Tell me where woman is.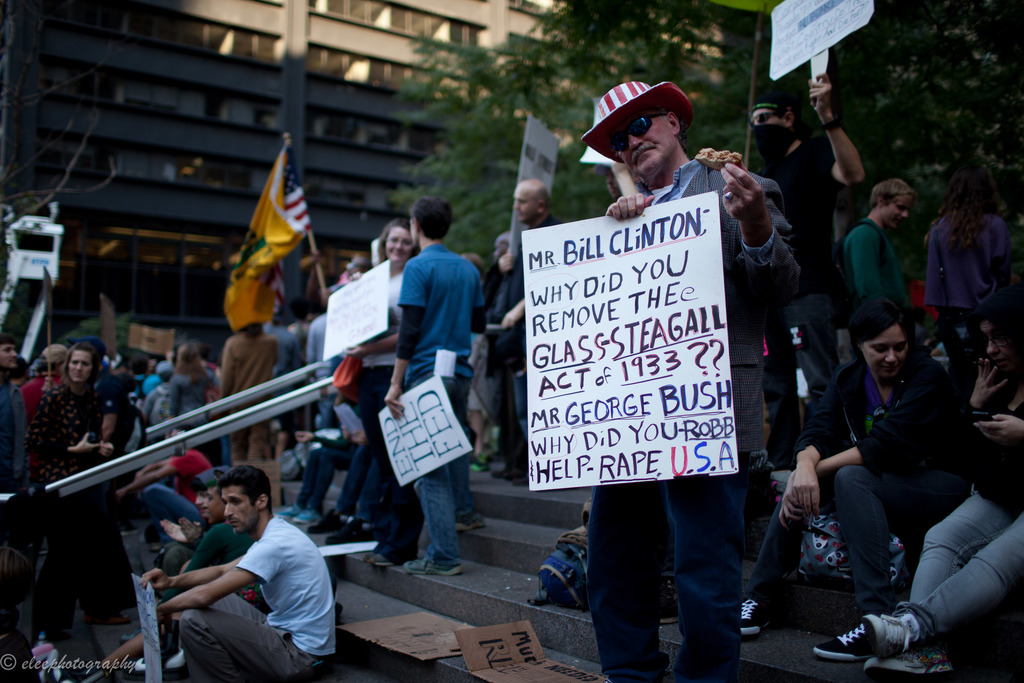
woman is at left=326, top=219, right=432, bottom=565.
